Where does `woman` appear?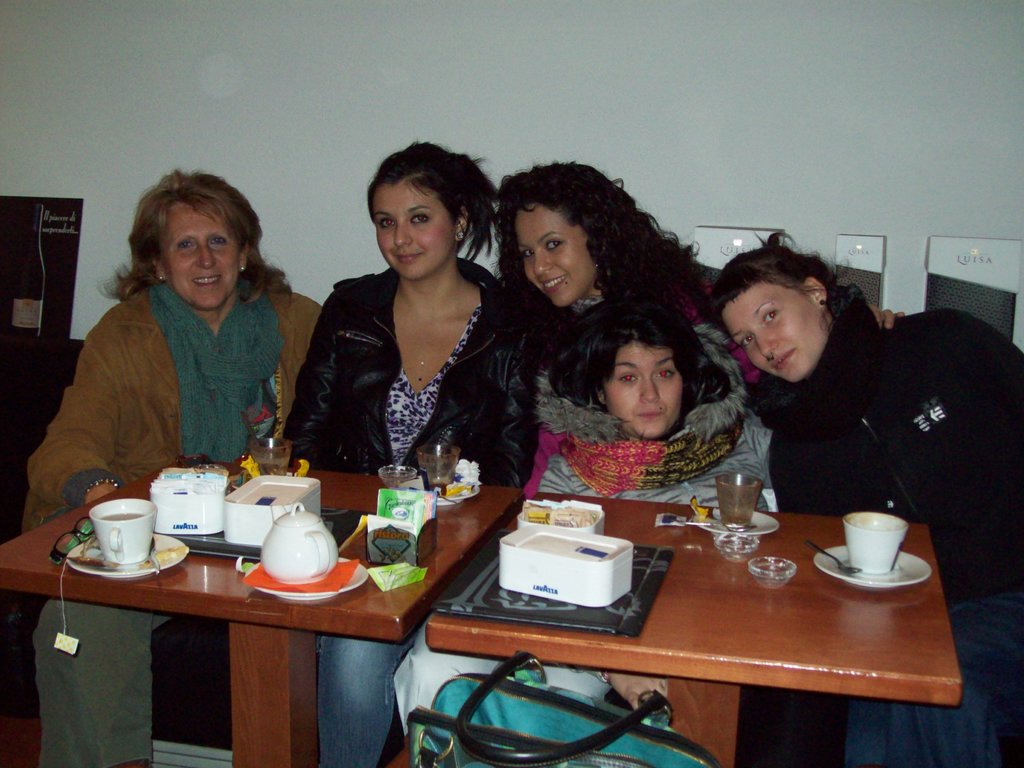
Appears at [280,142,531,767].
